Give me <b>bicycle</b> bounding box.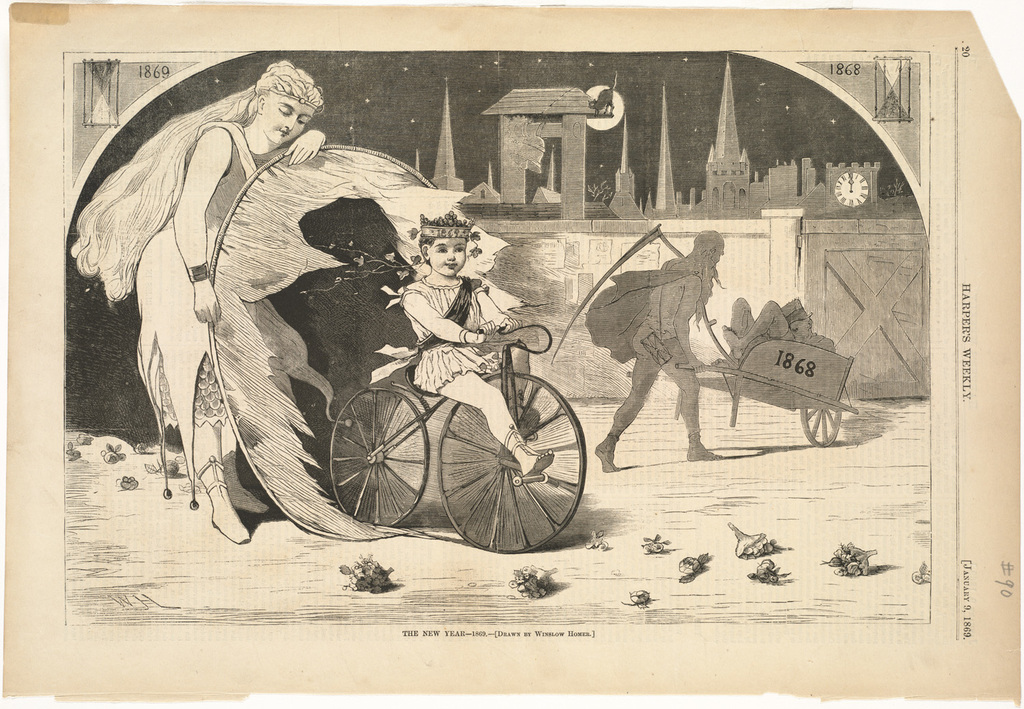
region(299, 289, 601, 551).
